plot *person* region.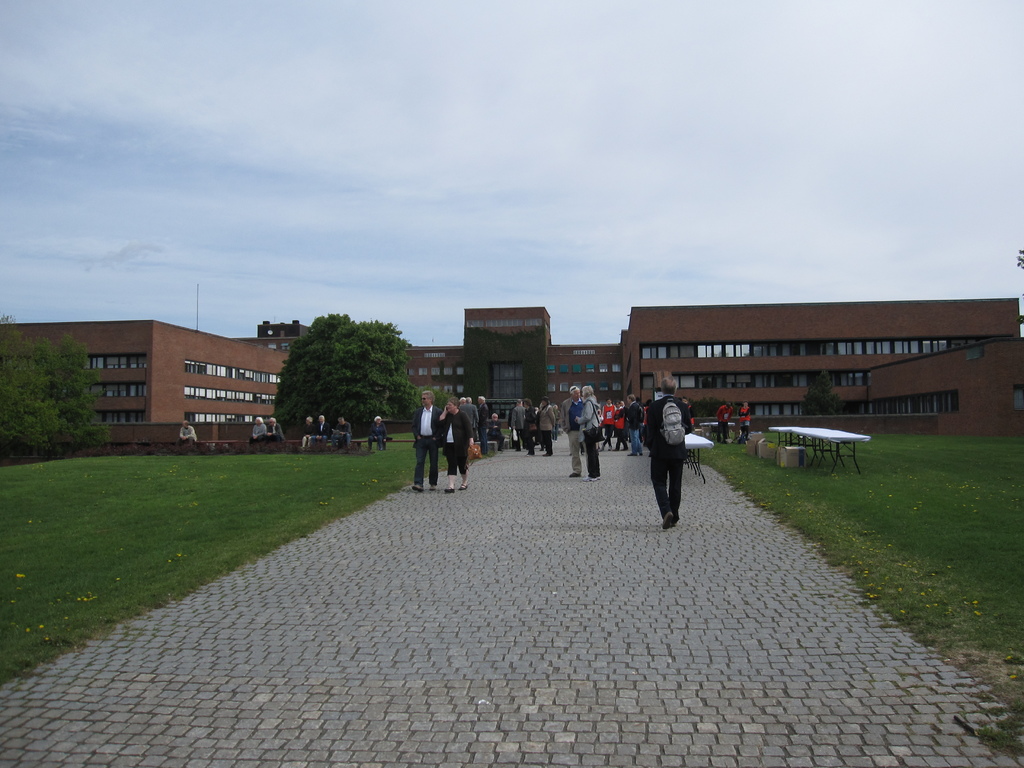
Plotted at 716,402,732,444.
